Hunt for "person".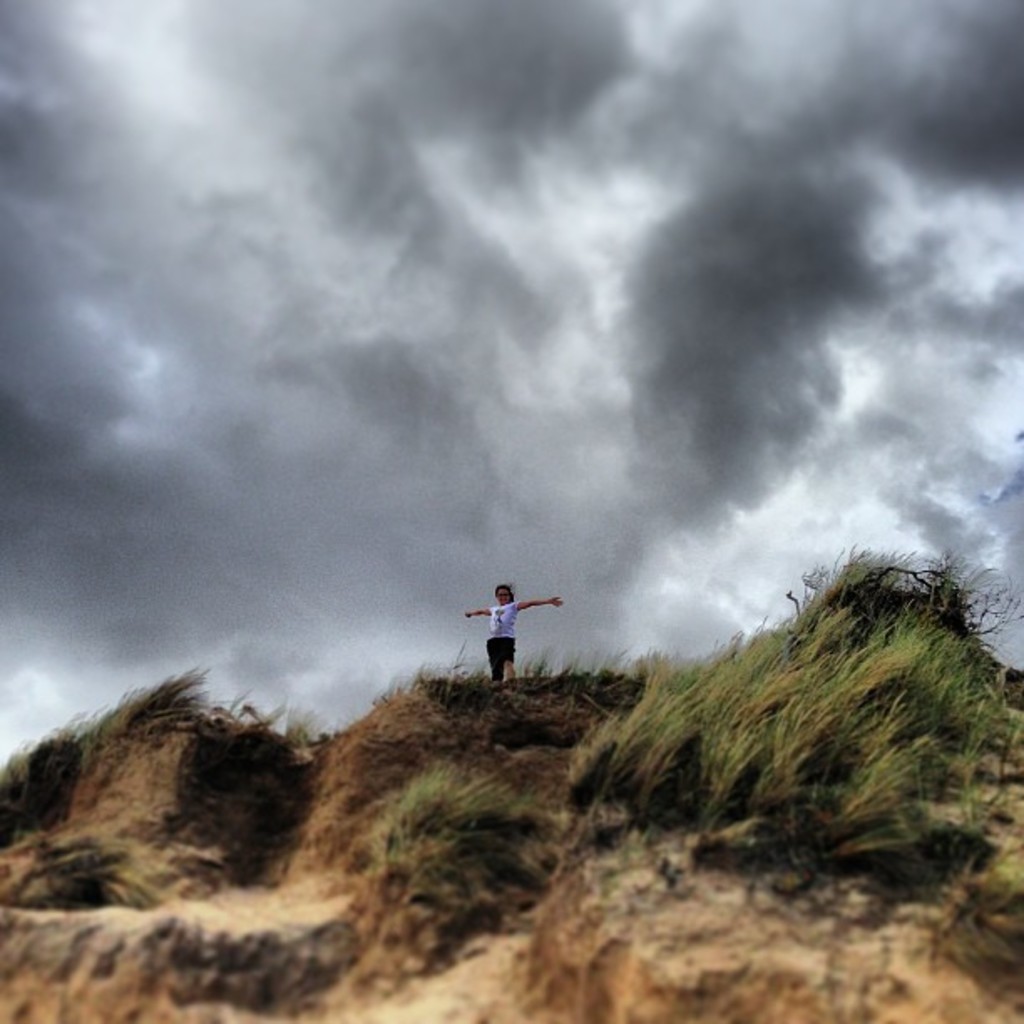
Hunted down at (465,579,572,684).
